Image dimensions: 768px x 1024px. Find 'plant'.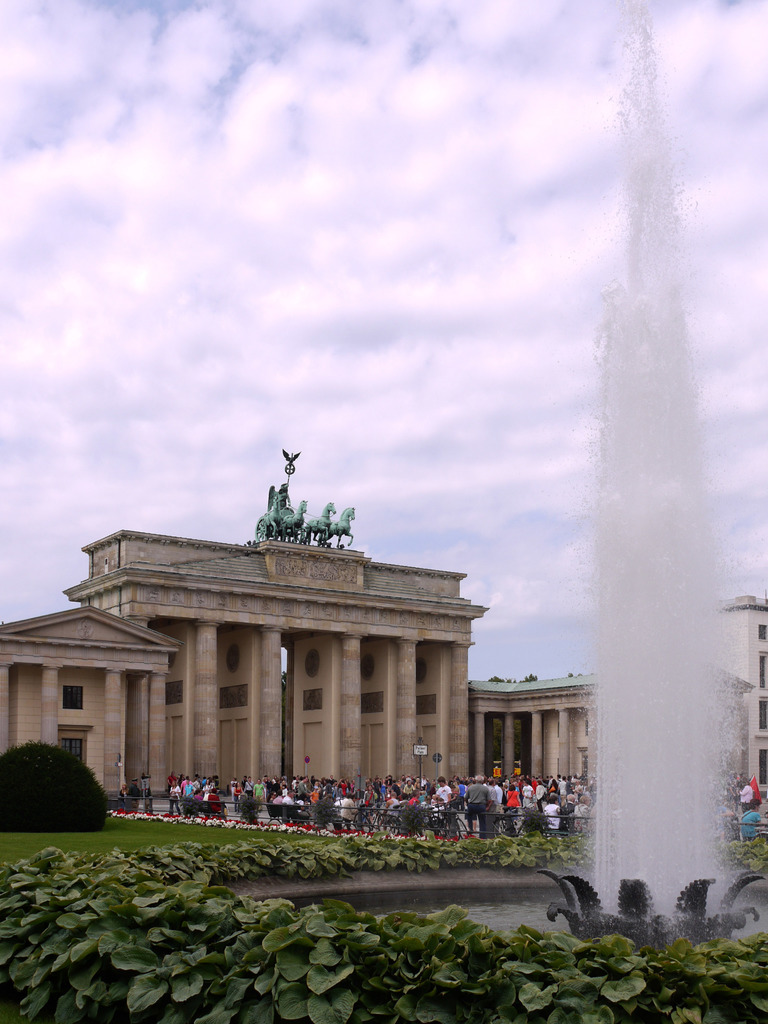
0 735 112 845.
